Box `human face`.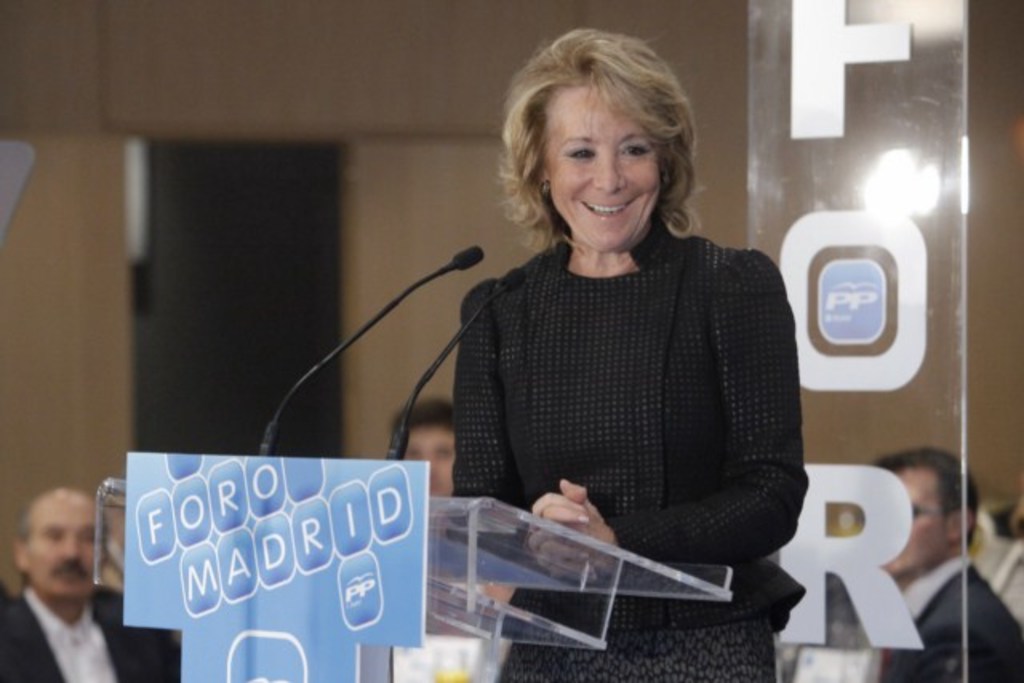
<region>547, 78, 670, 256</region>.
